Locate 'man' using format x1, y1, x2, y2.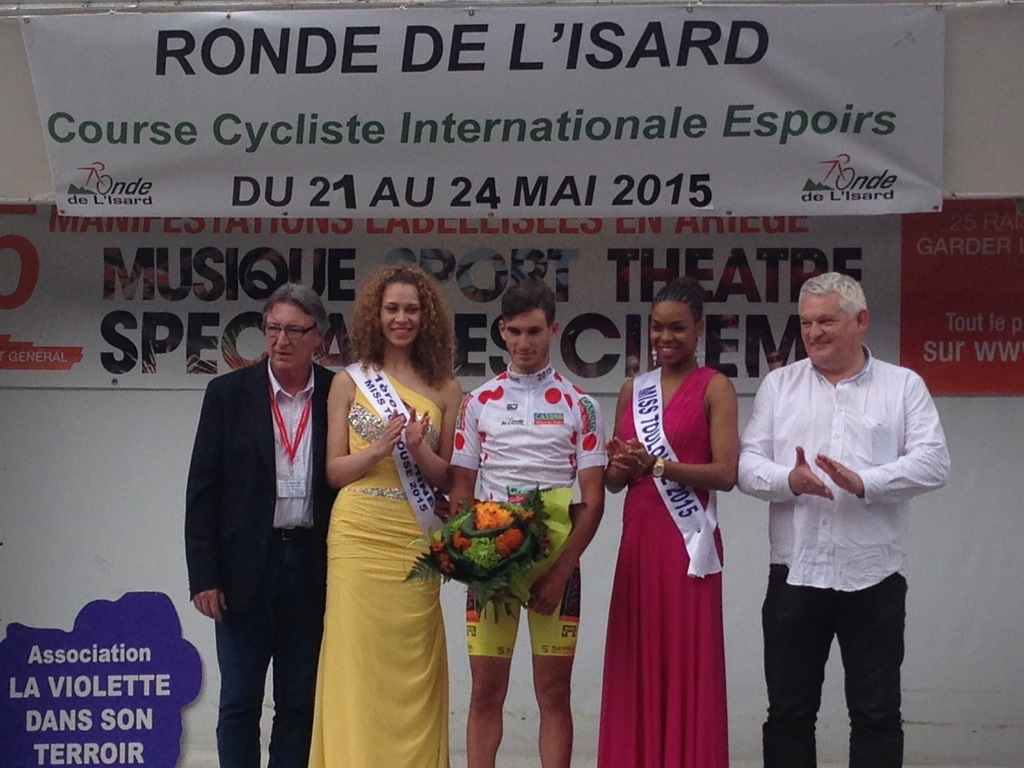
735, 256, 935, 758.
